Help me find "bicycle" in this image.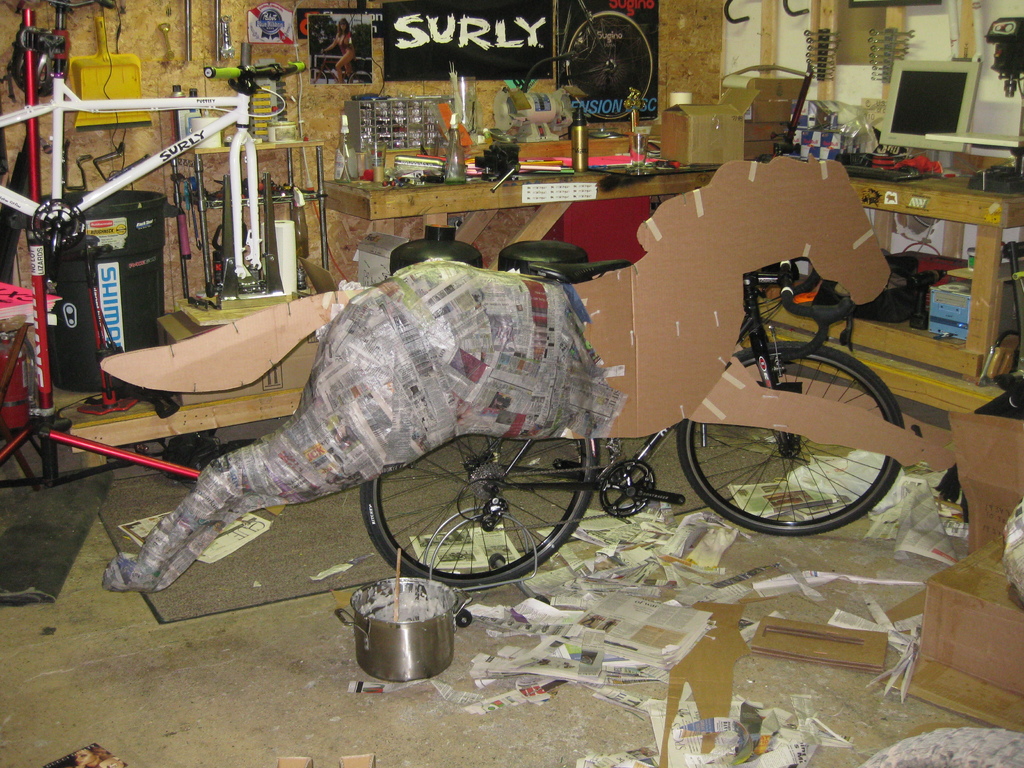
Found it: <box>301,237,952,594</box>.
